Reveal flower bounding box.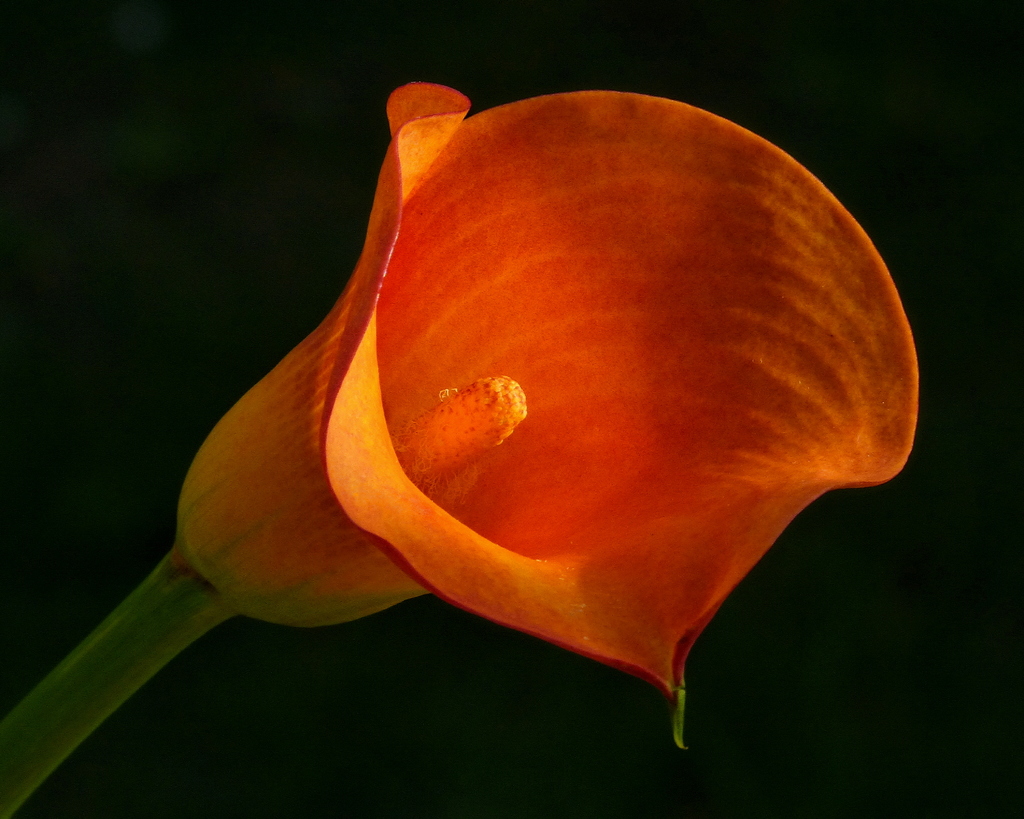
Revealed: (223,62,915,716).
